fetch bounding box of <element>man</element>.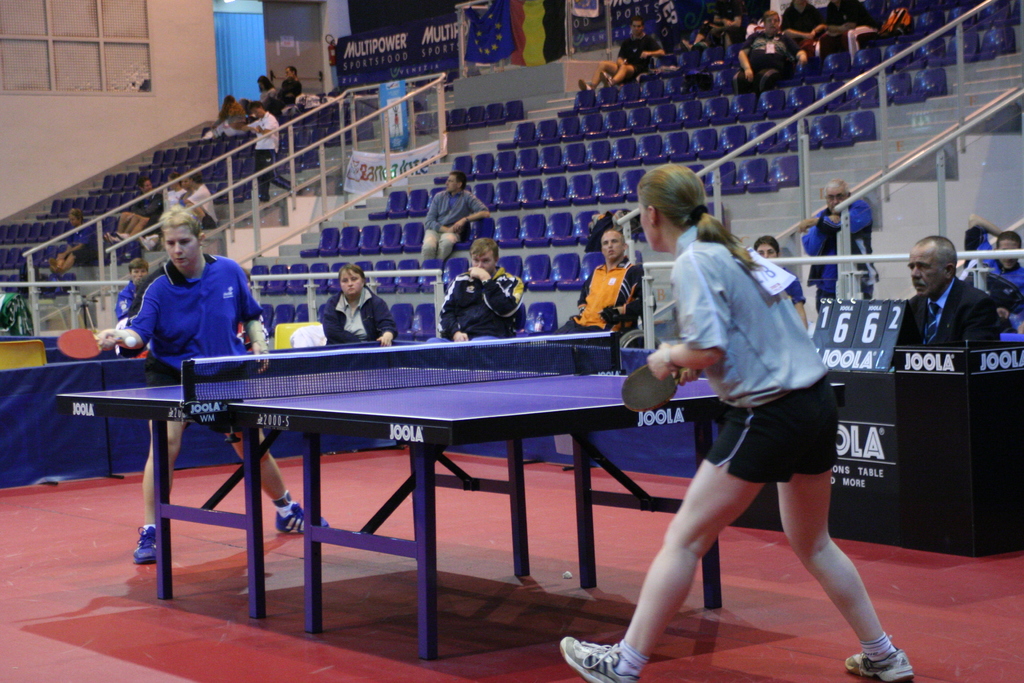
Bbox: crop(240, 101, 294, 203).
